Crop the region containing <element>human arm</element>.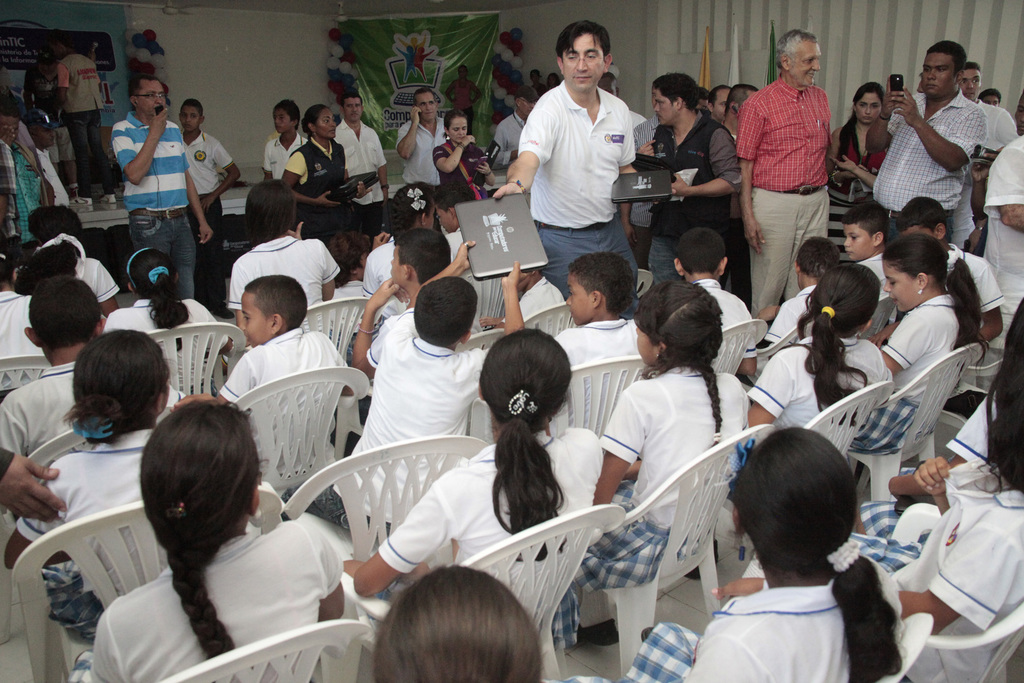
Crop region: locate(1004, 113, 1021, 146).
